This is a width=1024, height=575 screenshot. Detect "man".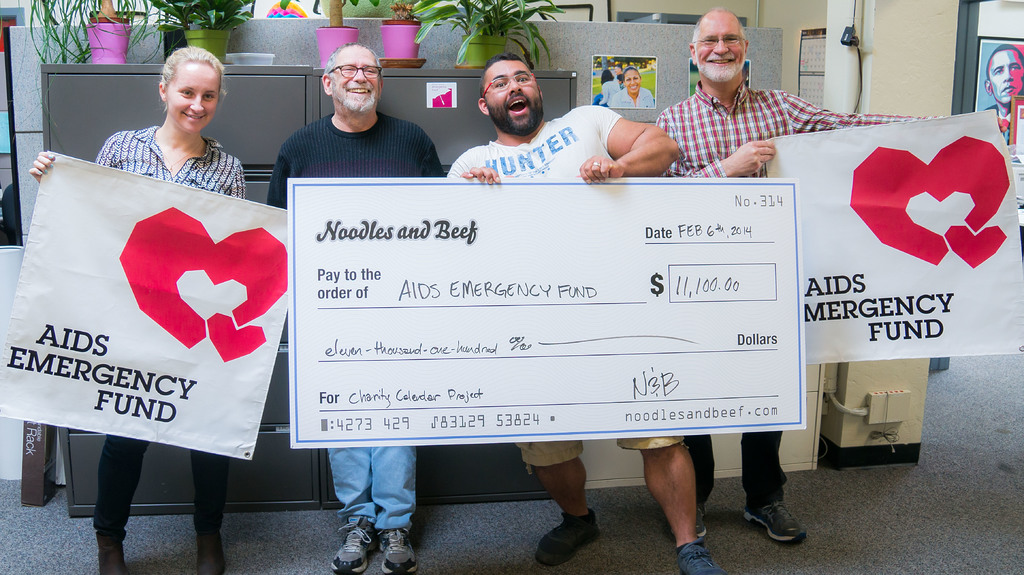
box(446, 56, 717, 574).
